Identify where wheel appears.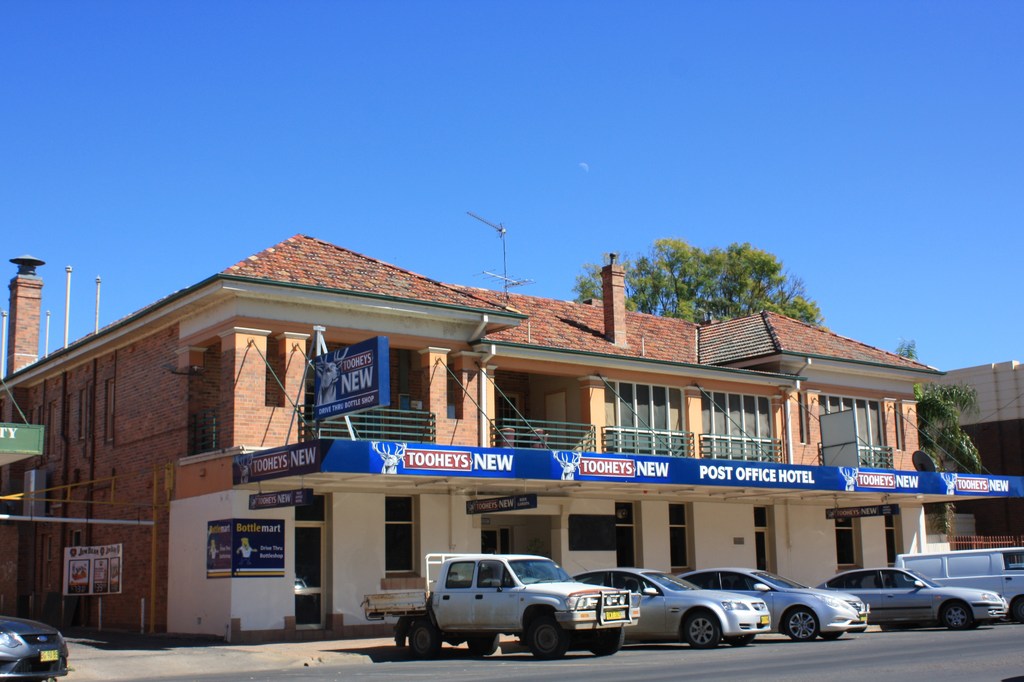
Appears at l=785, t=607, r=817, b=638.
